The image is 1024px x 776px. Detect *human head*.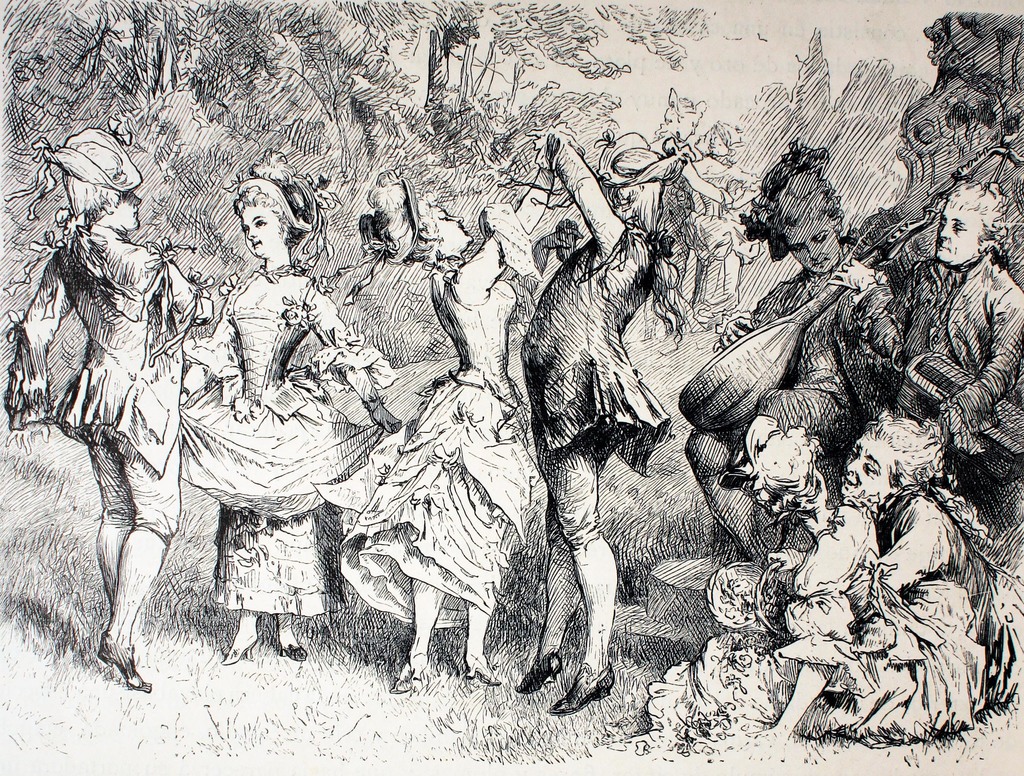
Detection: [607, 154, 681, 230].
